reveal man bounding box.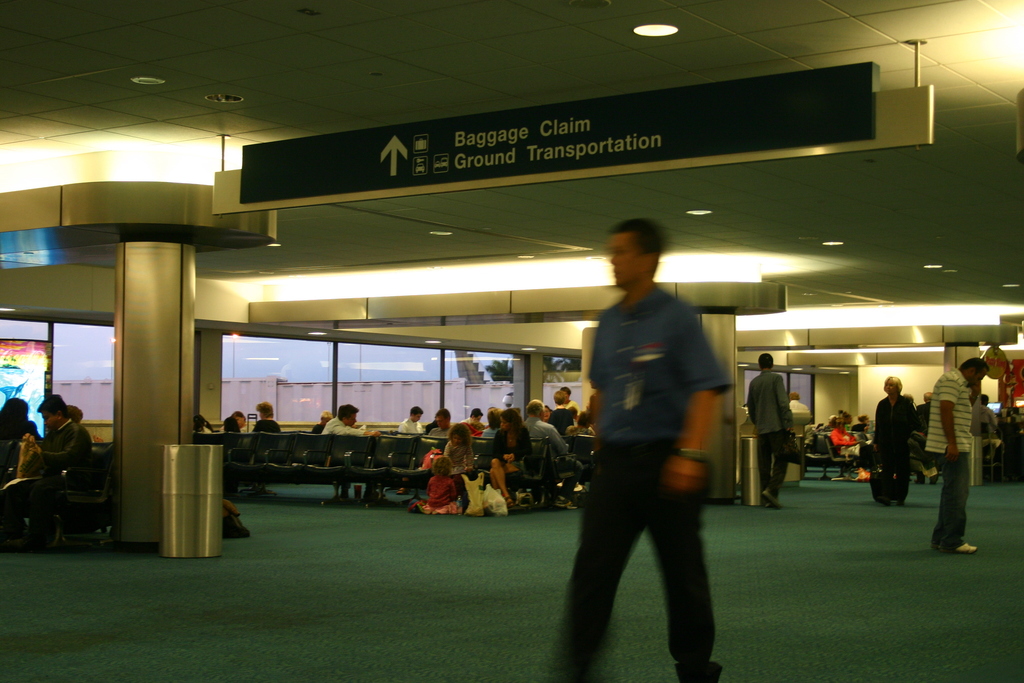
Revealed: locate(3, 395, 97, 543).
